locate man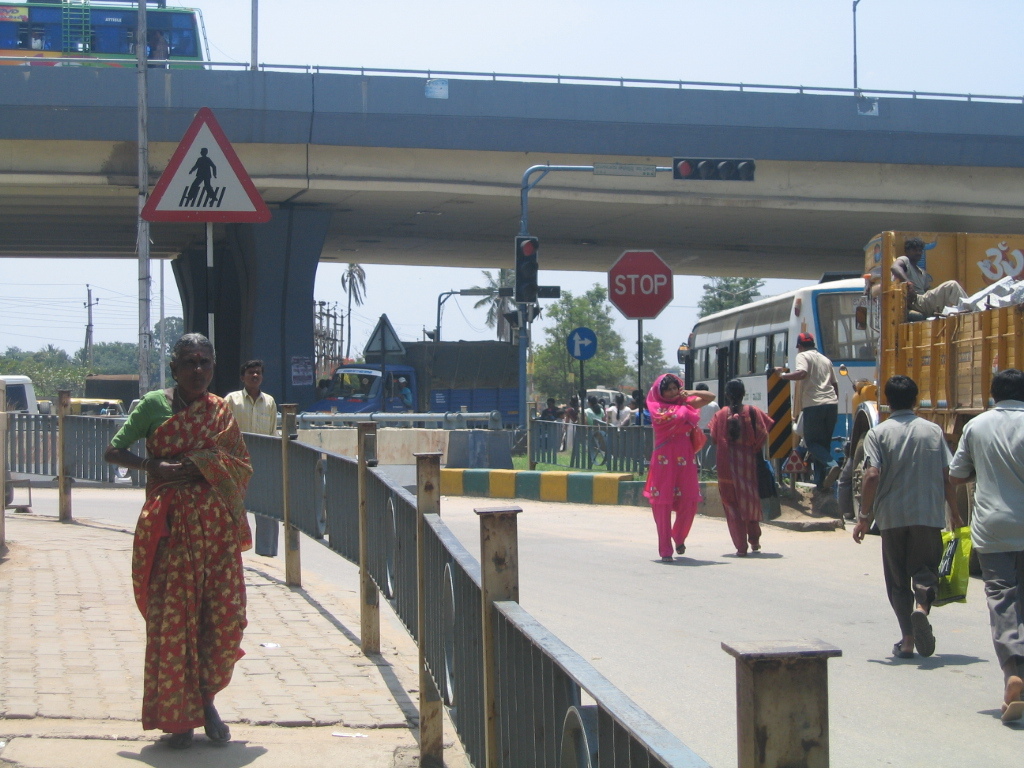
[28,26,42,48]
